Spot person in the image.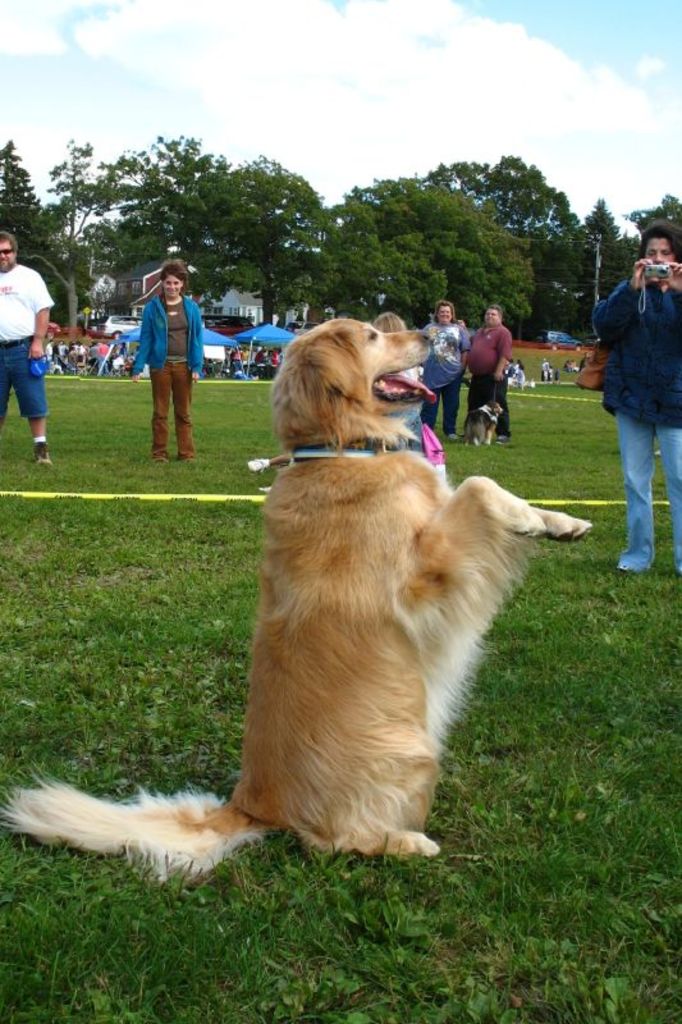
person found at 587, 216, 681, 566.
